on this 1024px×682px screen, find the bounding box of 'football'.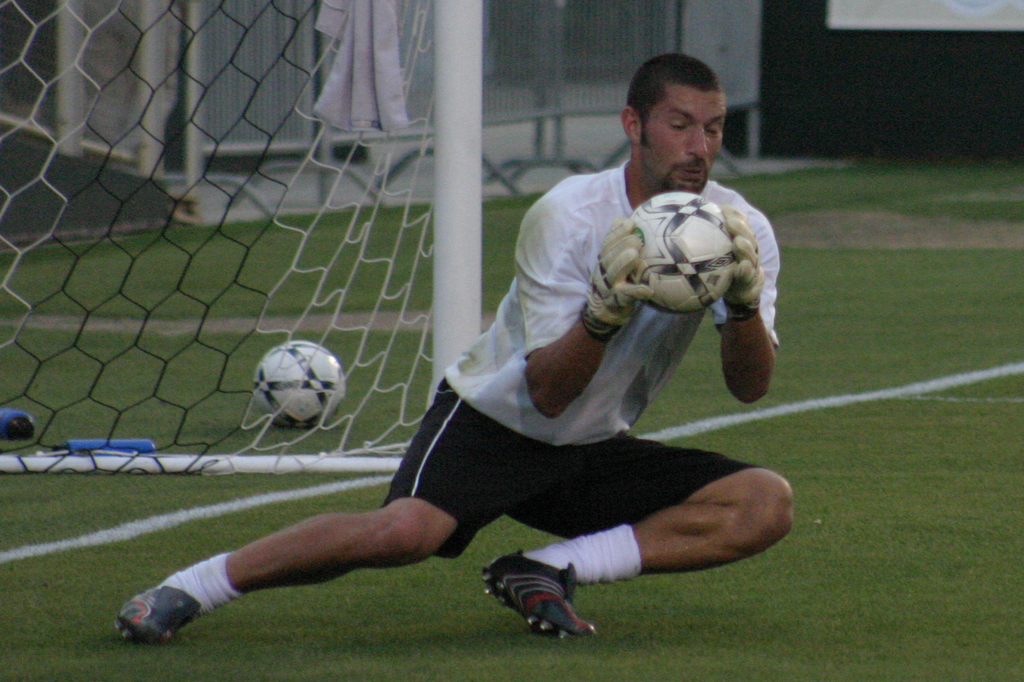
Bounding box: box=[625, 191, 740, 317].
